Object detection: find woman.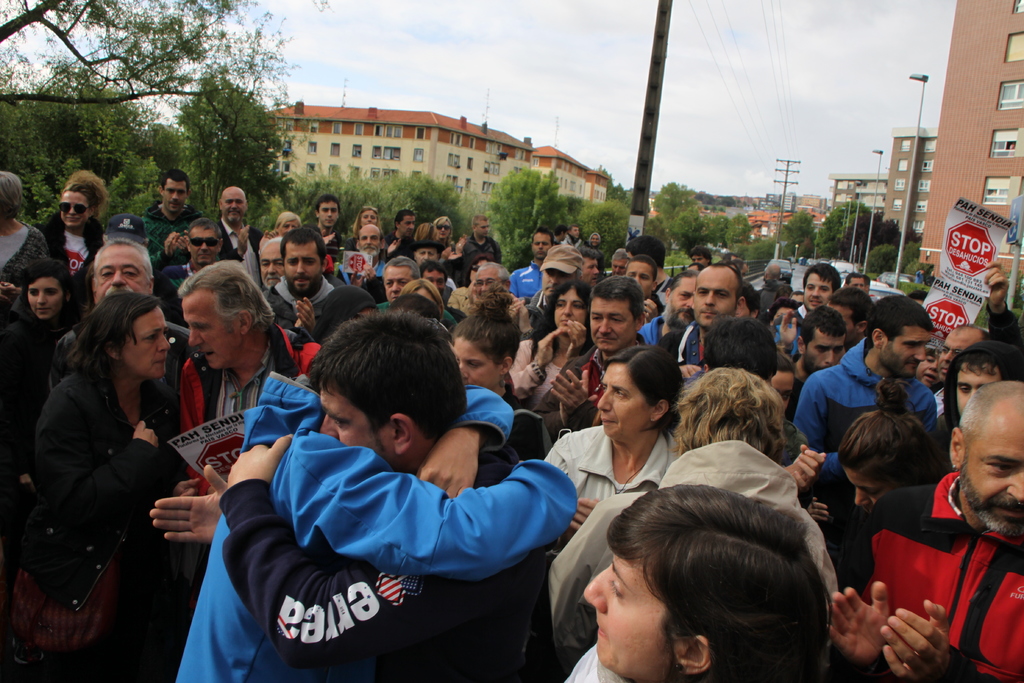
(33,163,113,289).
